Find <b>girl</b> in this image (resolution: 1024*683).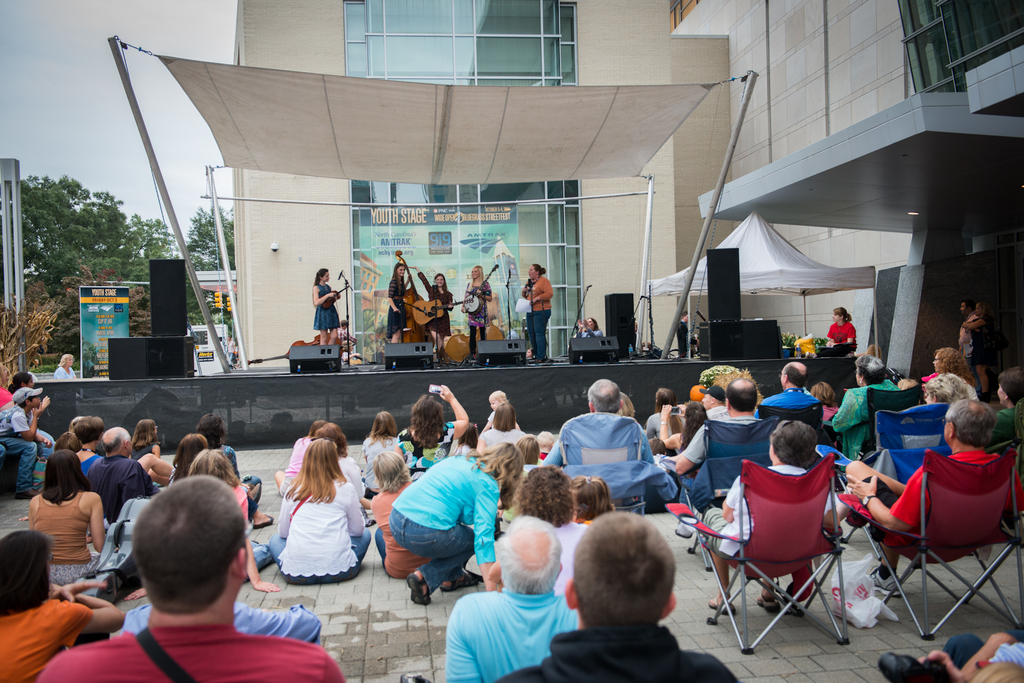
bbox=(705, 419, 849, 612).
